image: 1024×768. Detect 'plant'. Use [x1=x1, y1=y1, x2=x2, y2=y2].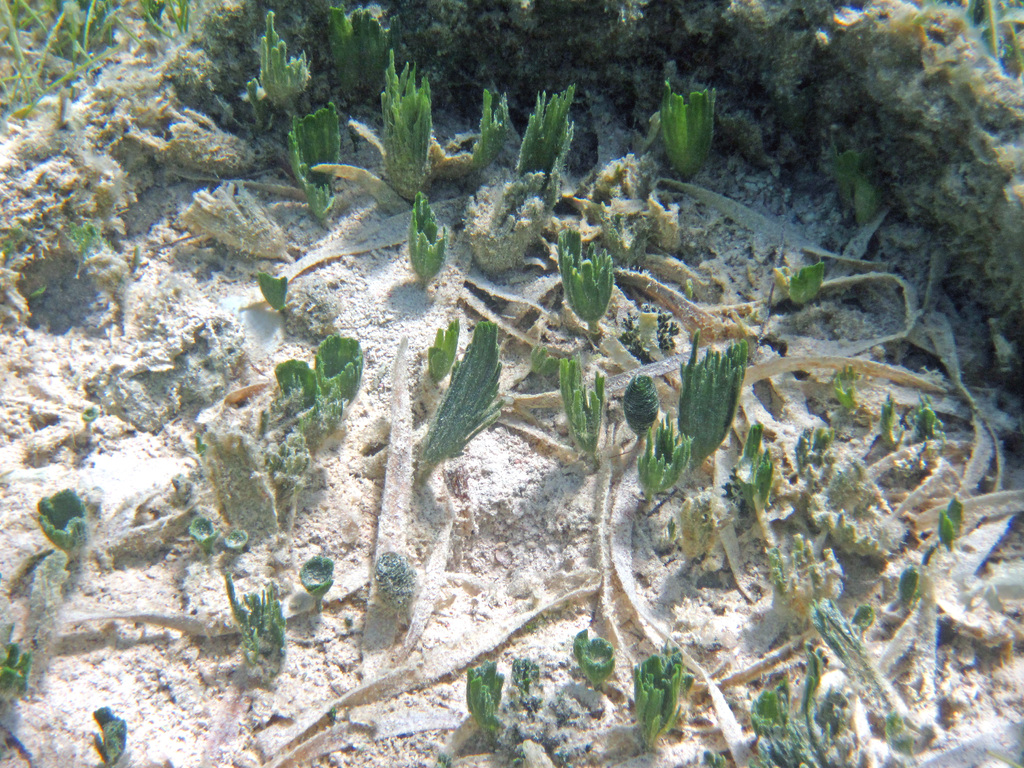
[x1=460, y1=89, x2=513, y2=188].
